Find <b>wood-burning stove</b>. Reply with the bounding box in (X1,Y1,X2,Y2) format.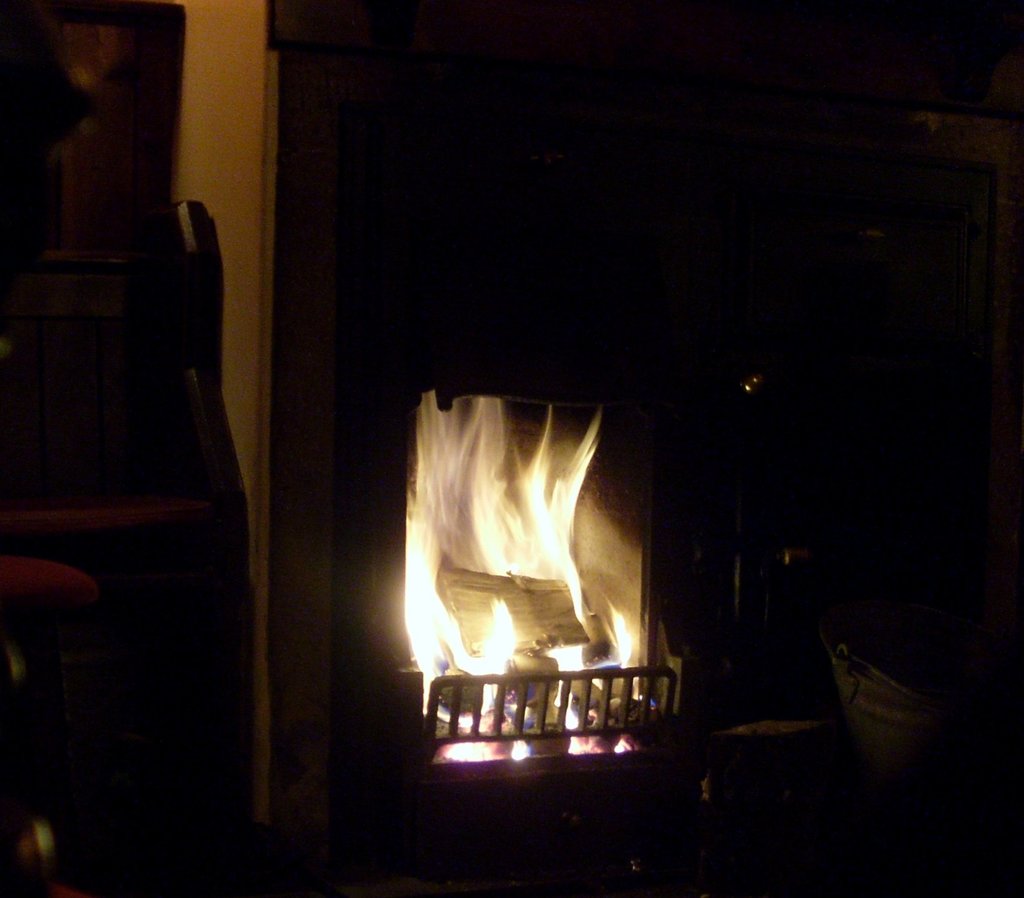
(356,363,696,749).
